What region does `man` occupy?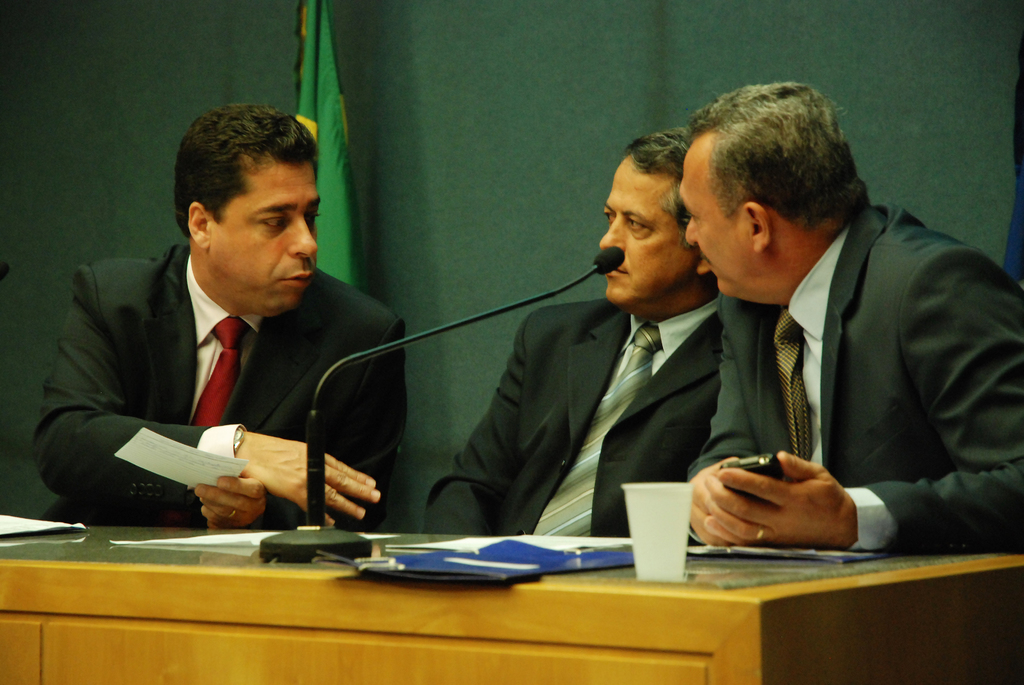
bbox(420, 127, 736, 545).
